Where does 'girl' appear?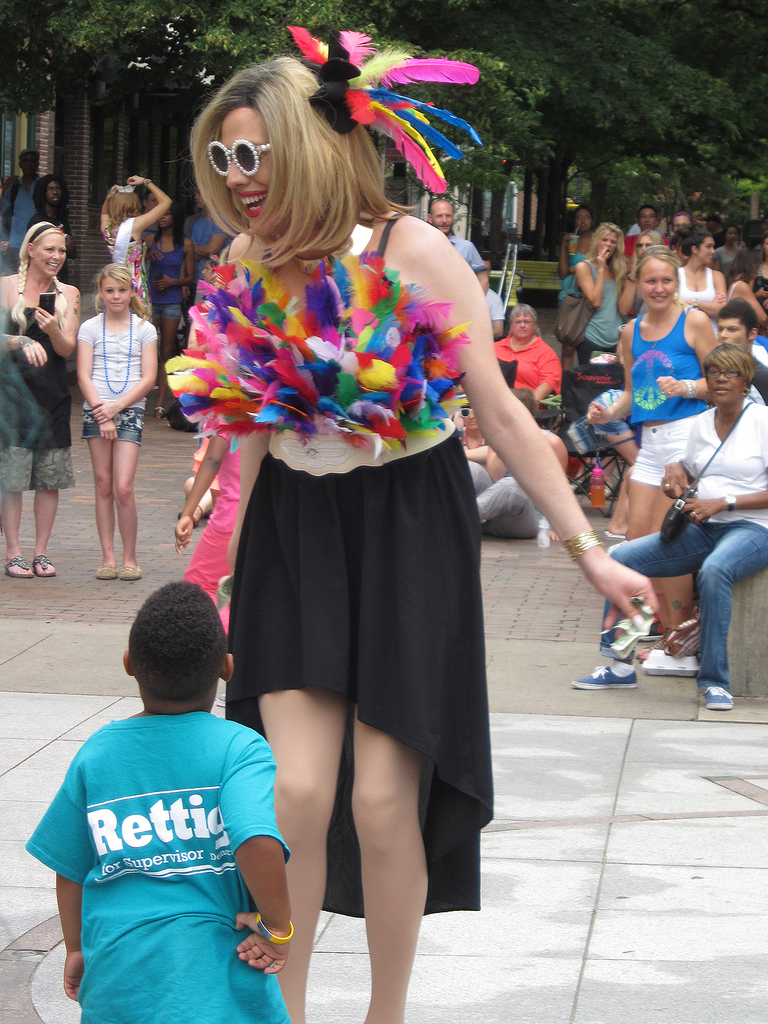
Appears at pyautogui.locateOnScreen(0, 218, 85, 580).
